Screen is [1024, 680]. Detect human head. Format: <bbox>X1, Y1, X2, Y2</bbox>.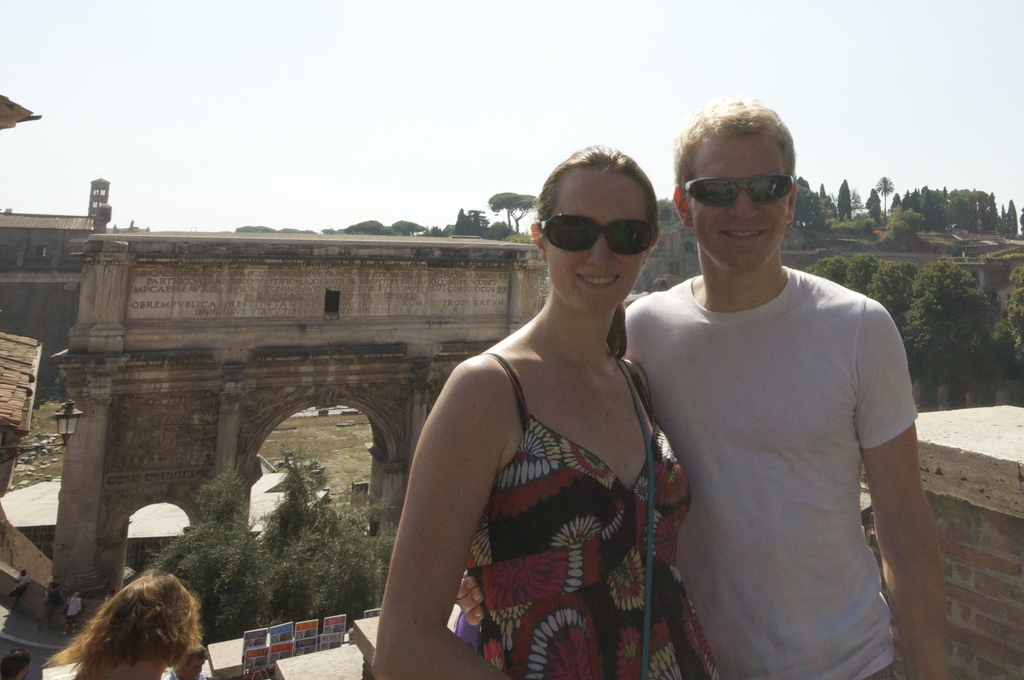
<bbox>533, 143, 669, 310</bbox>.
